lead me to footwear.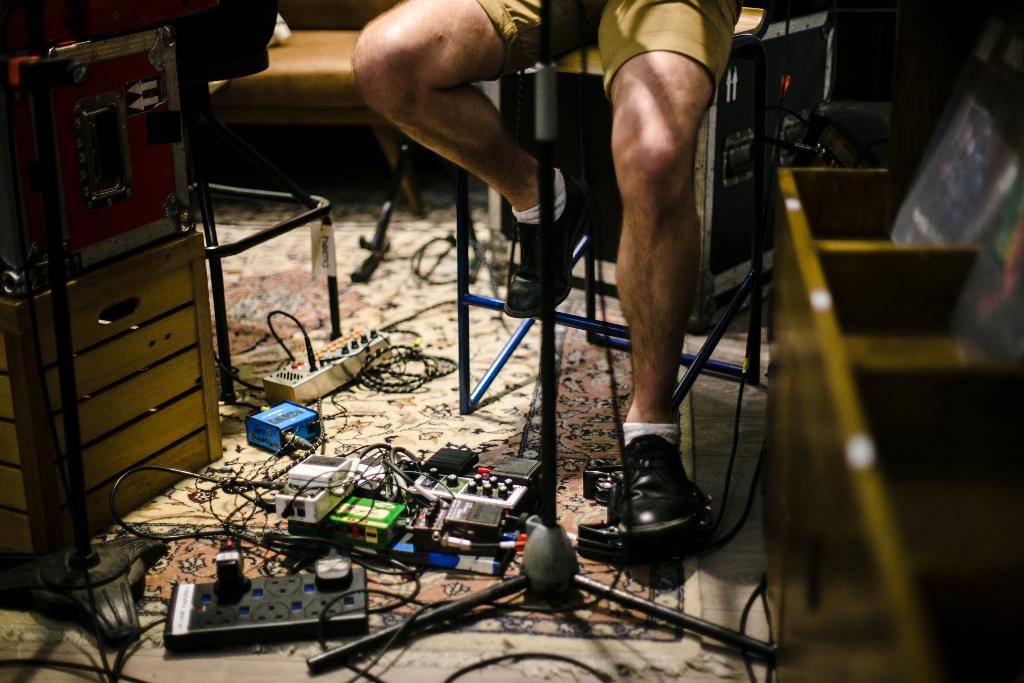
Lead to 612 428 695 550.
